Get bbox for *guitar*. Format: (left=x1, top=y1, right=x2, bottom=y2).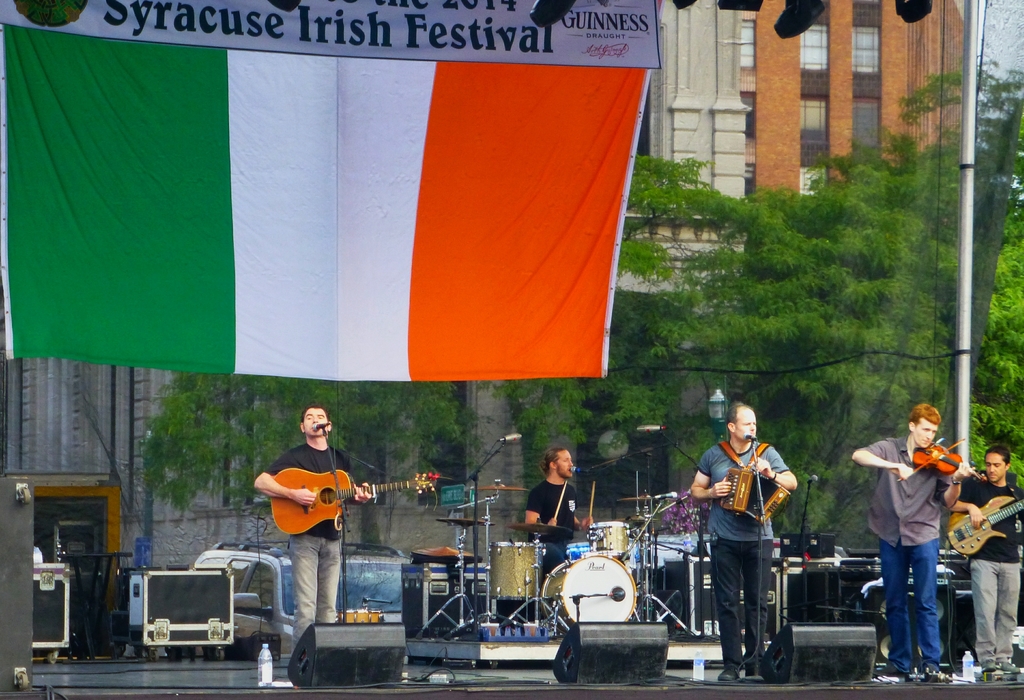
(left=945, top=493, right=1023, bottom=557).
